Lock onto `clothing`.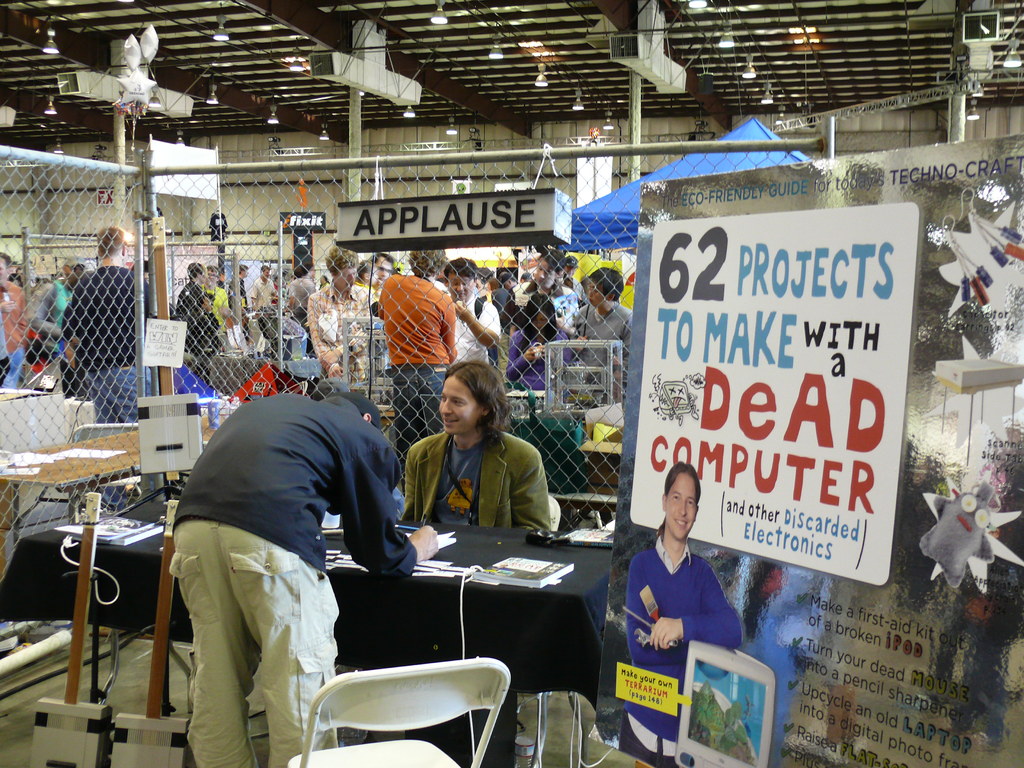
Locked: [x1=509, y1=320, x2=568, y2=389].
